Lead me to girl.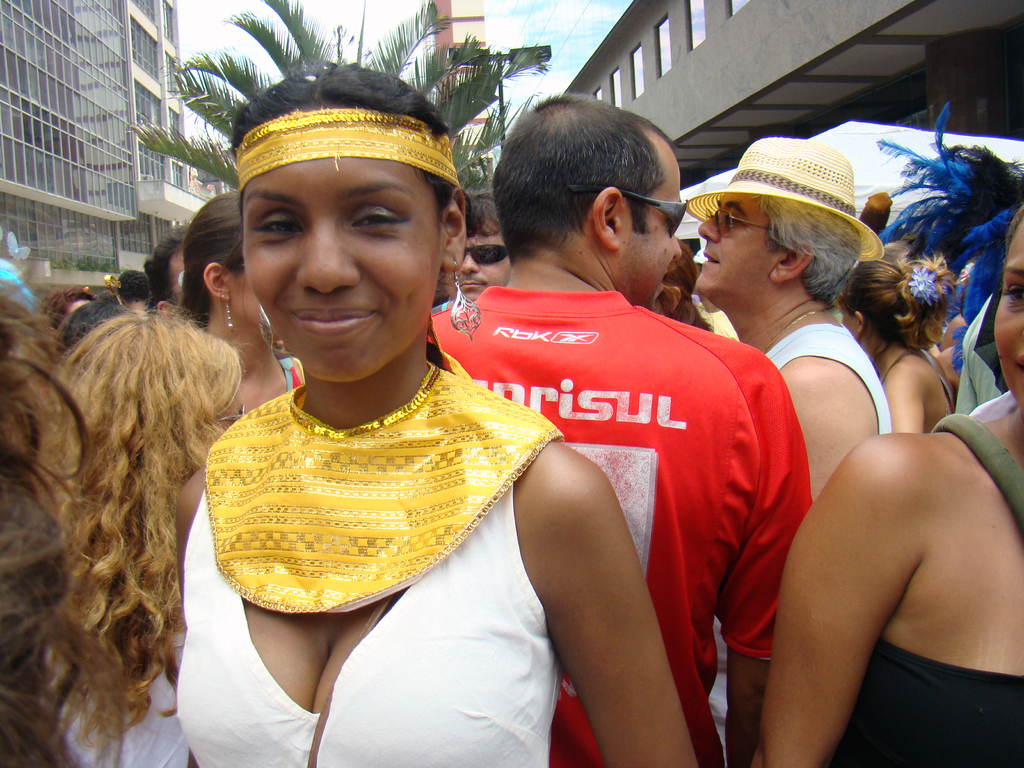
Lead to x1=836, y1=260, x2=949, y2=435.
